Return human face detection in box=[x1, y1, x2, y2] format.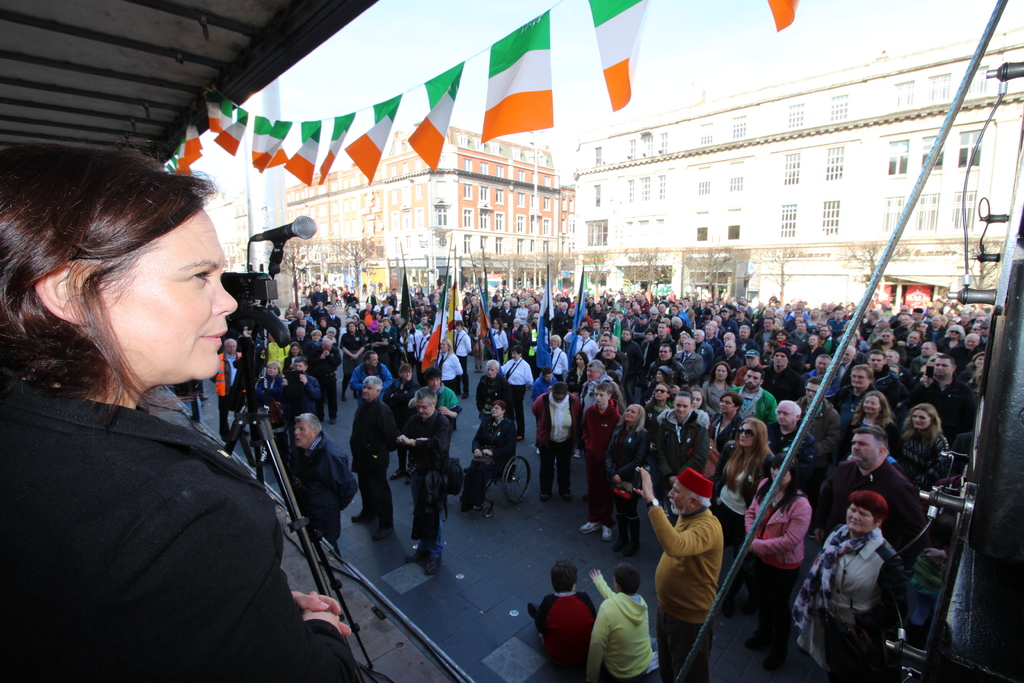
box=[808, 383, 822, 395].
